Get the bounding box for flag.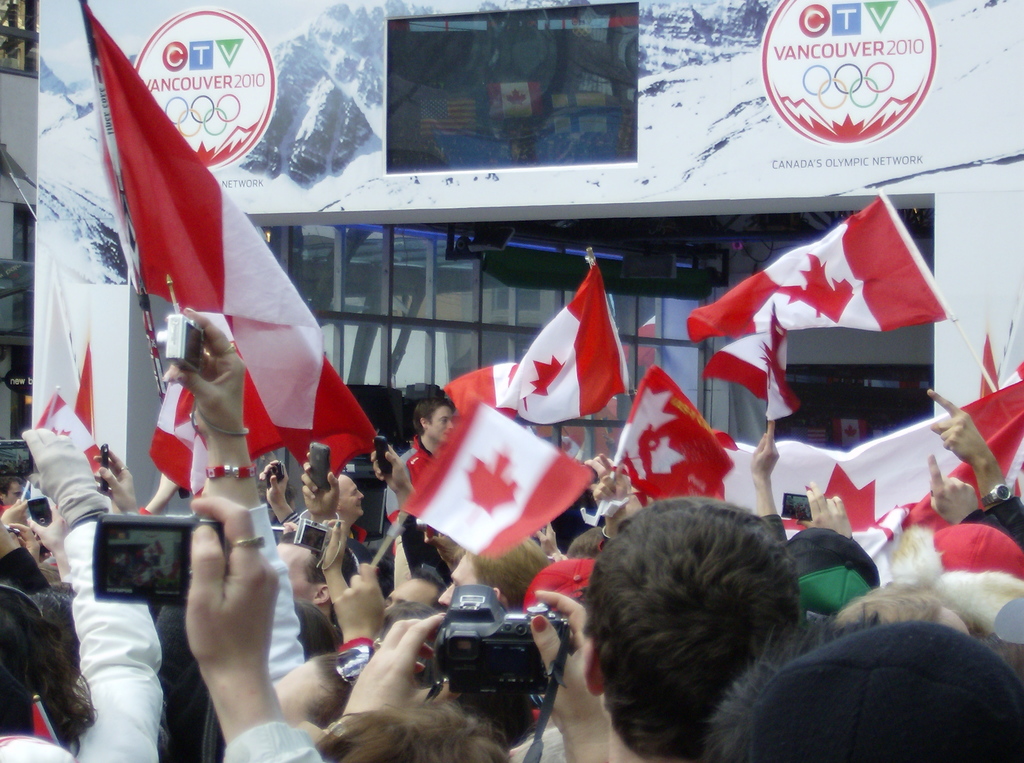
bbox=[401, 398, 596, 554].
